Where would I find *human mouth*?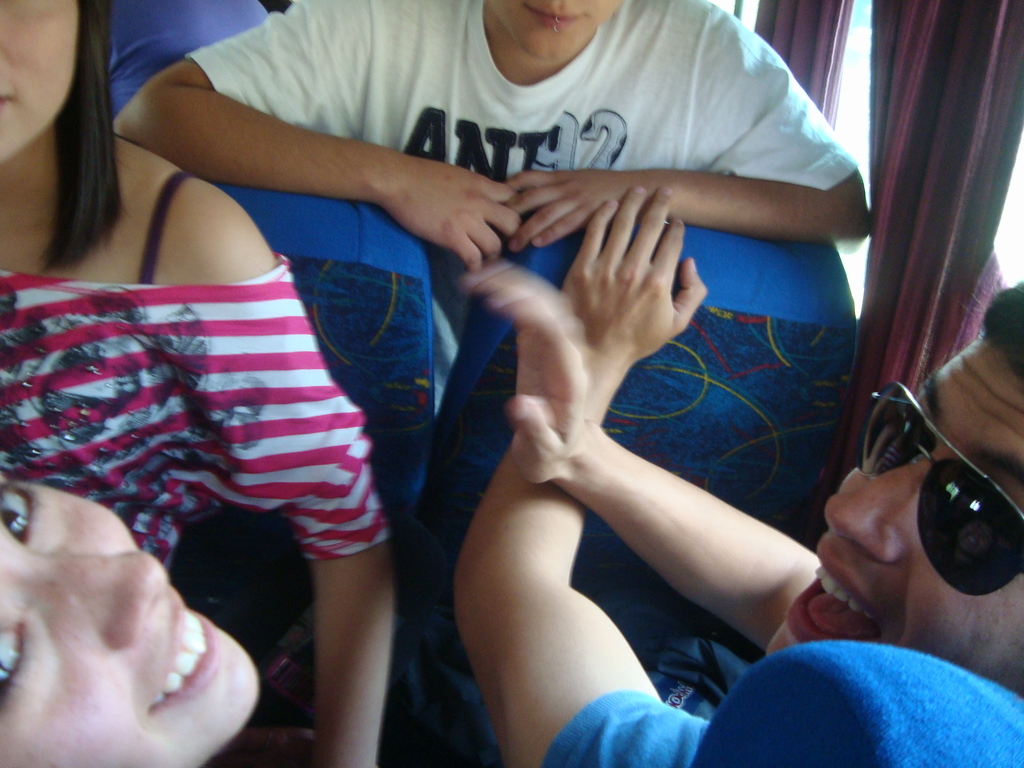
At BBox(0, 74, 24, 114).
